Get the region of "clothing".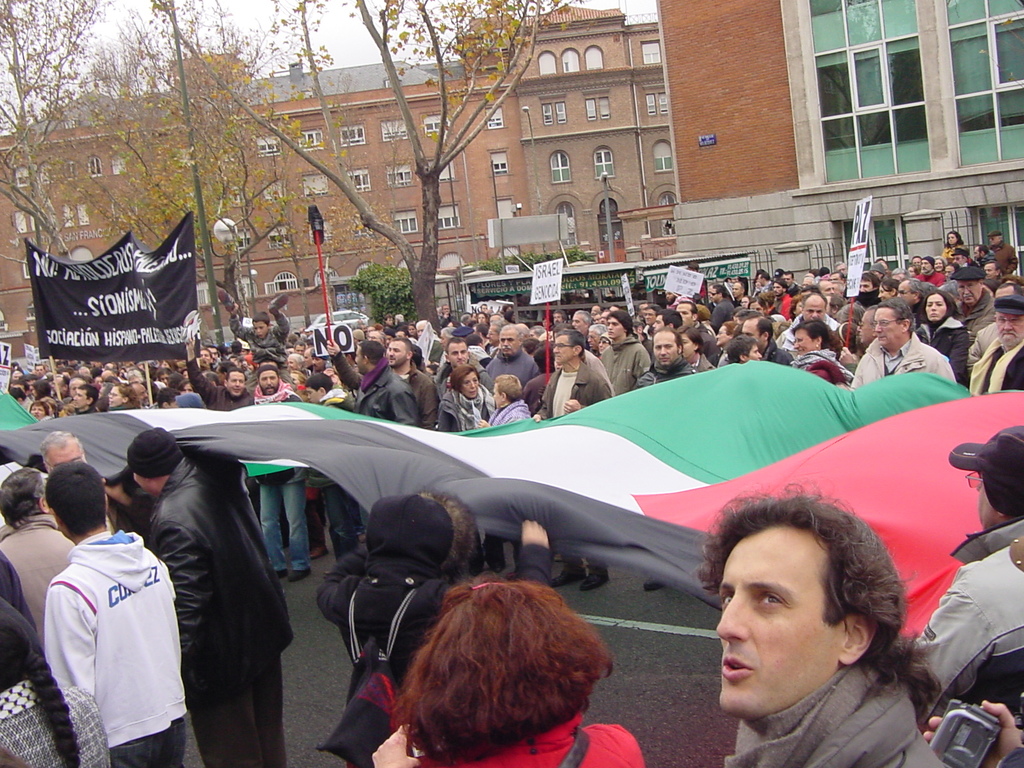
BBox(310, 386, 360, 558).
